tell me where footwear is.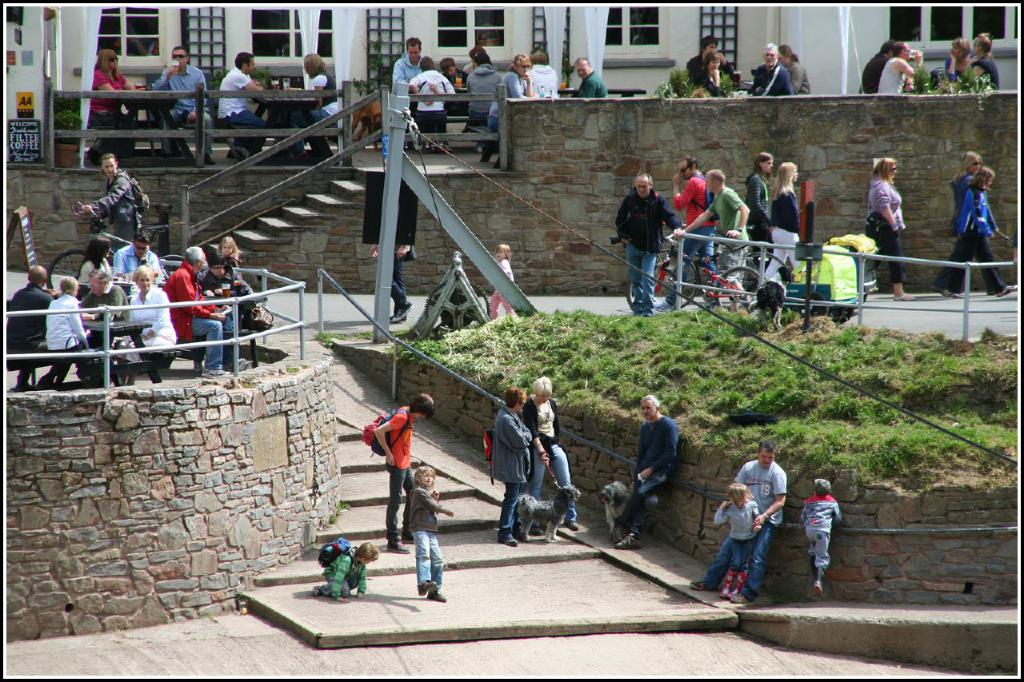
footwear is at Rect(416, 579, 436, 598).
